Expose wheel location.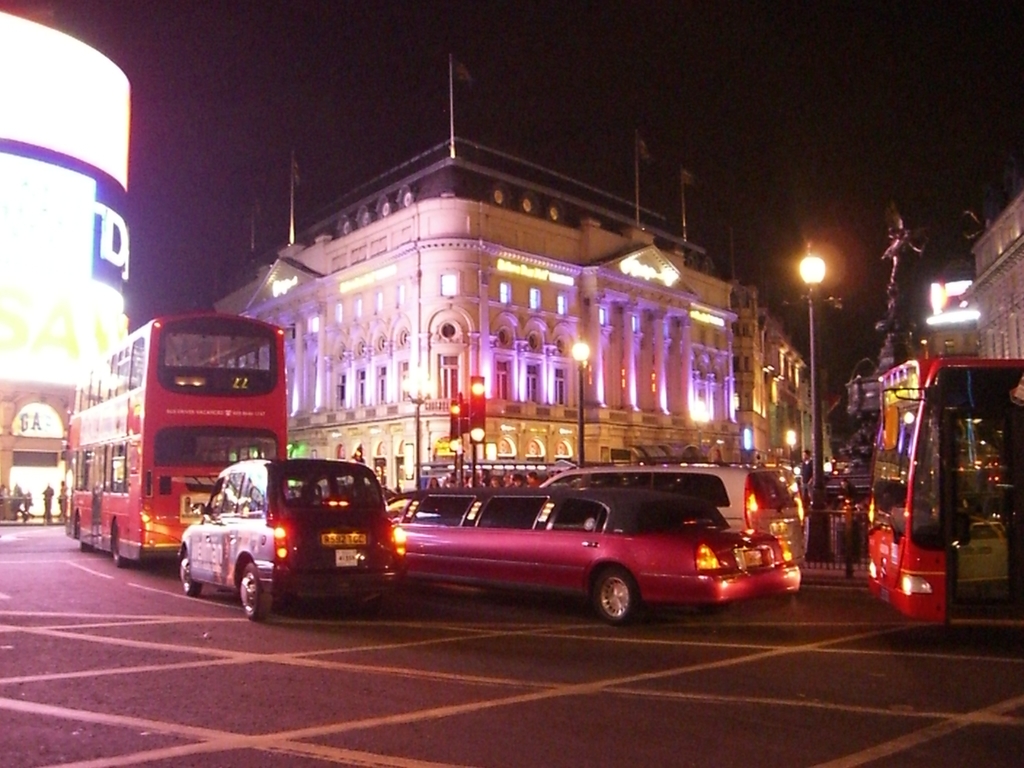
Exposed at <region>590, 568, 639, 627</region>.
